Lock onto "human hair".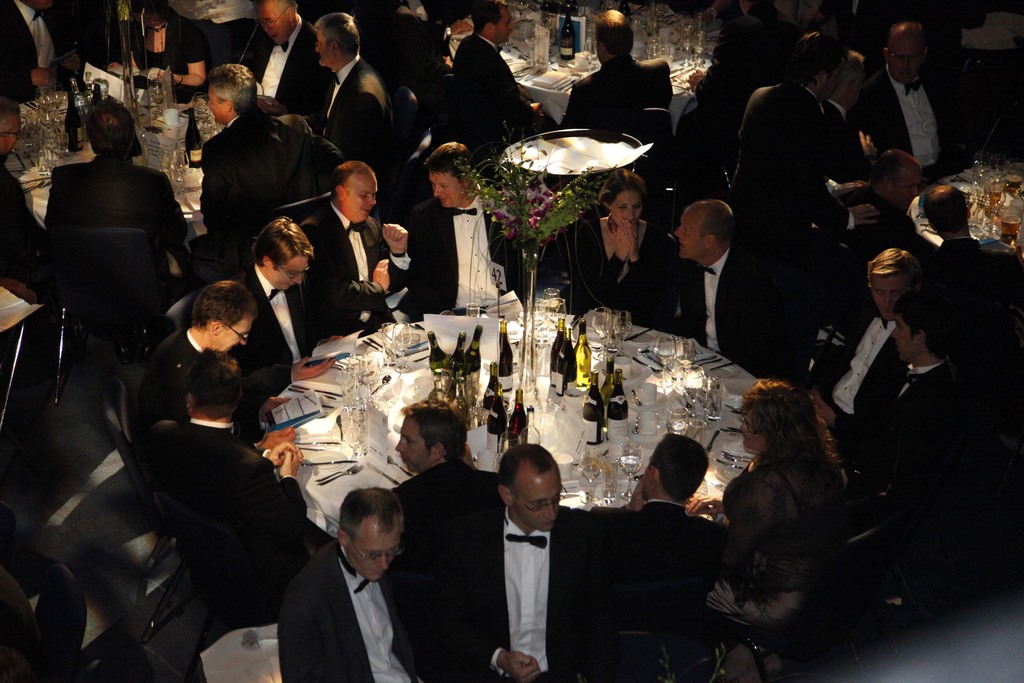
Locked: {"left": 865, "top": 248, "right": 921, "bottom": 293}.
